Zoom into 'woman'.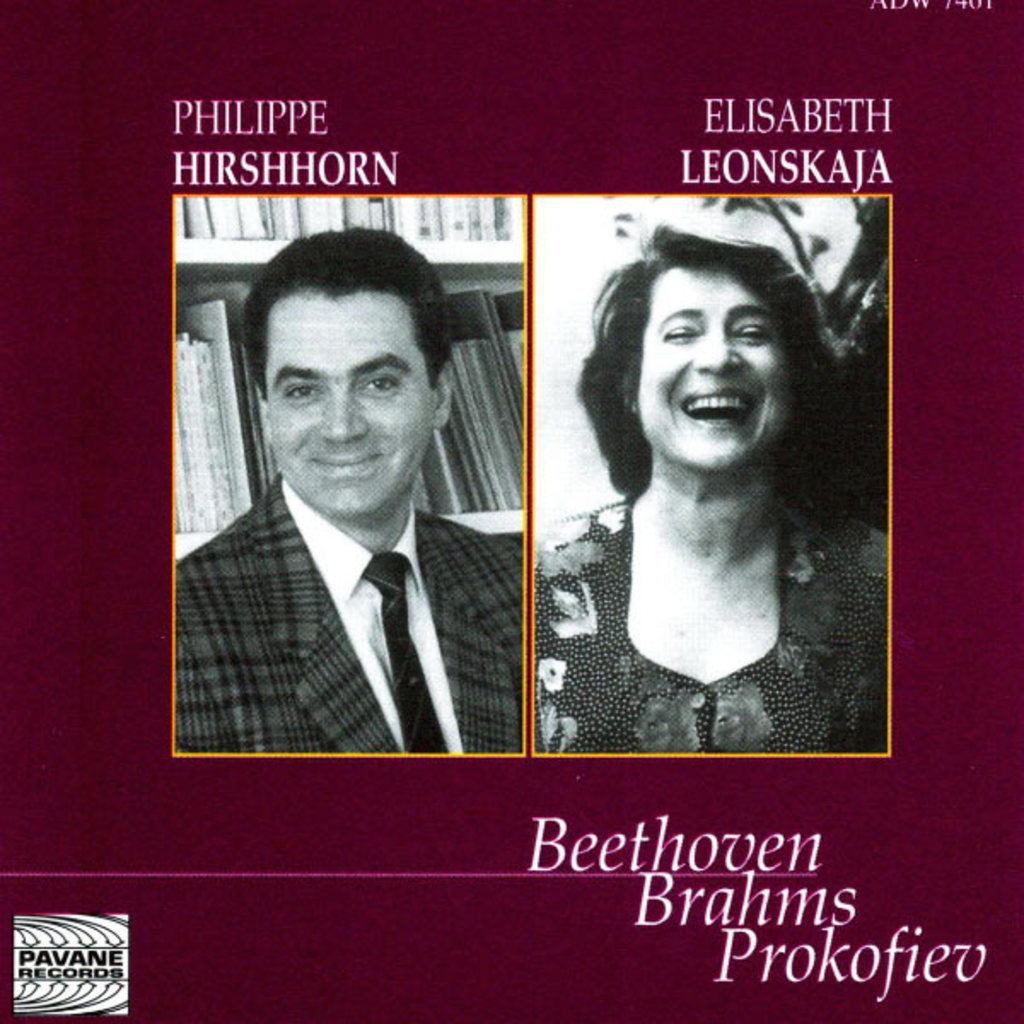
Zoom target: [524, 205, 884, 742].
